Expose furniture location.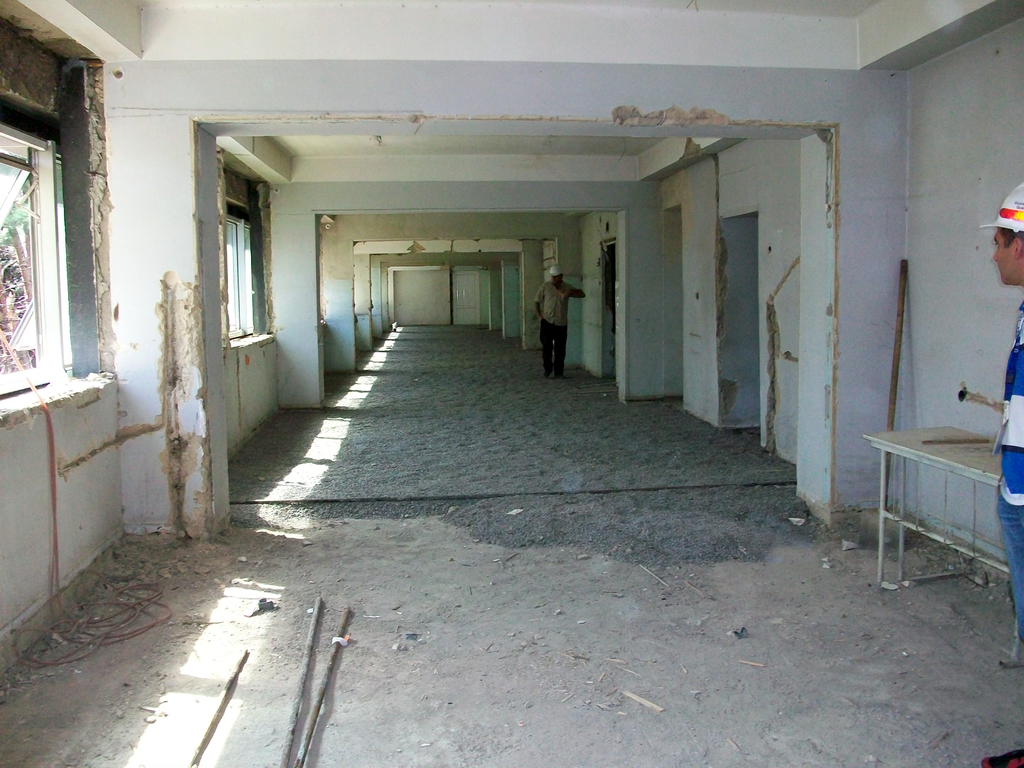
Exposed at <region>861, 424, 1006, 589</region>.
